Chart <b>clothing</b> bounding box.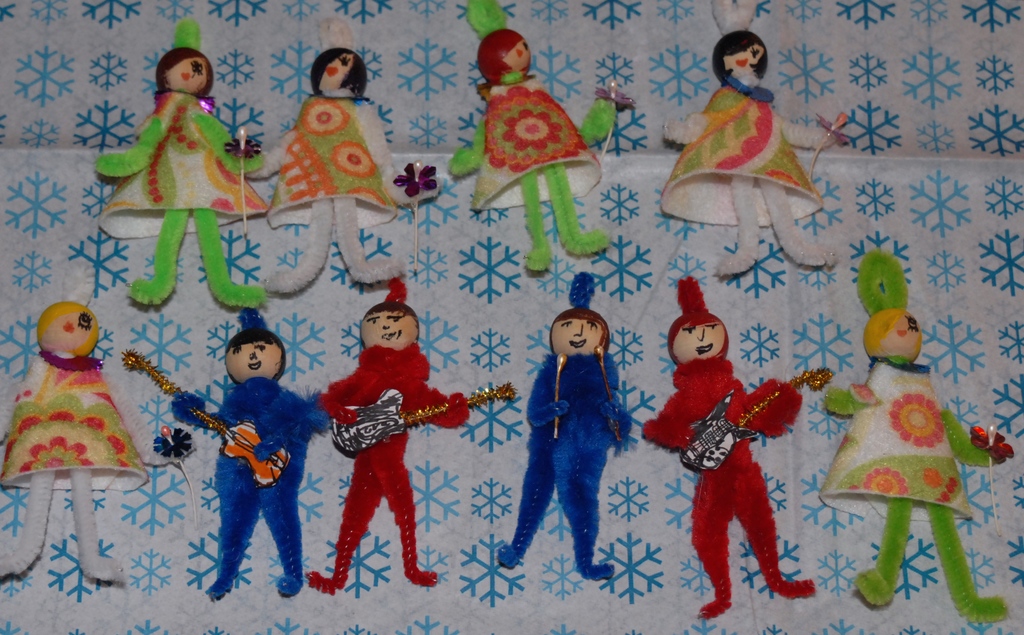
Charted: (x1=264, y1=86, x2=402, y2=233).
